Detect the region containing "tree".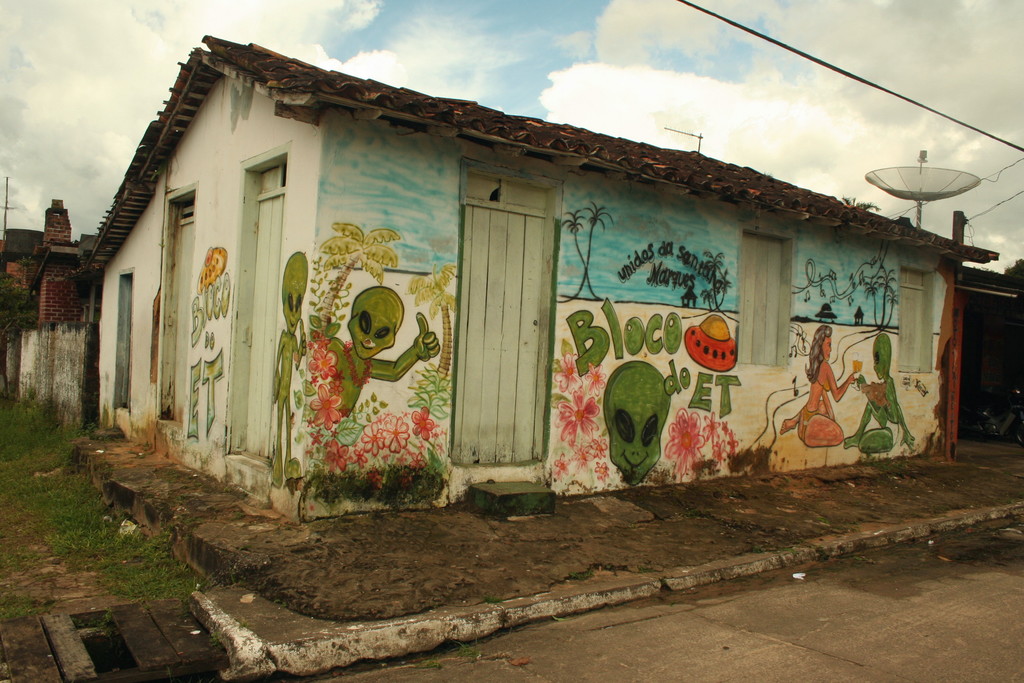
region(557, 208, 611, 304).
